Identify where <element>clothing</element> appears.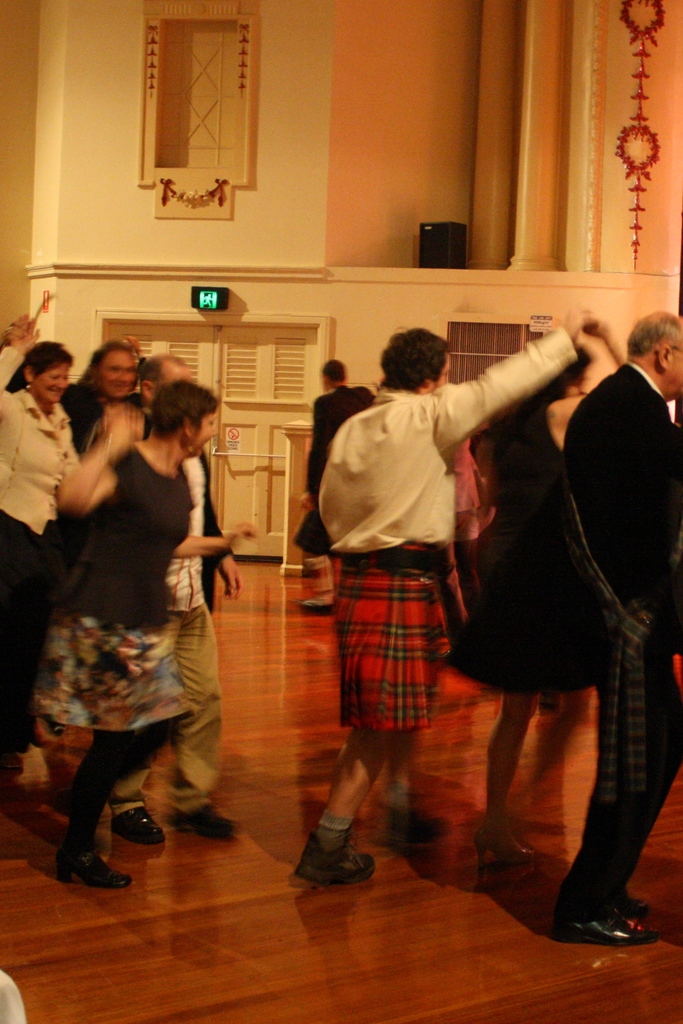
Appears at {"x1": 69, "y1": 379, "x2": 133, "y2": 584}.
